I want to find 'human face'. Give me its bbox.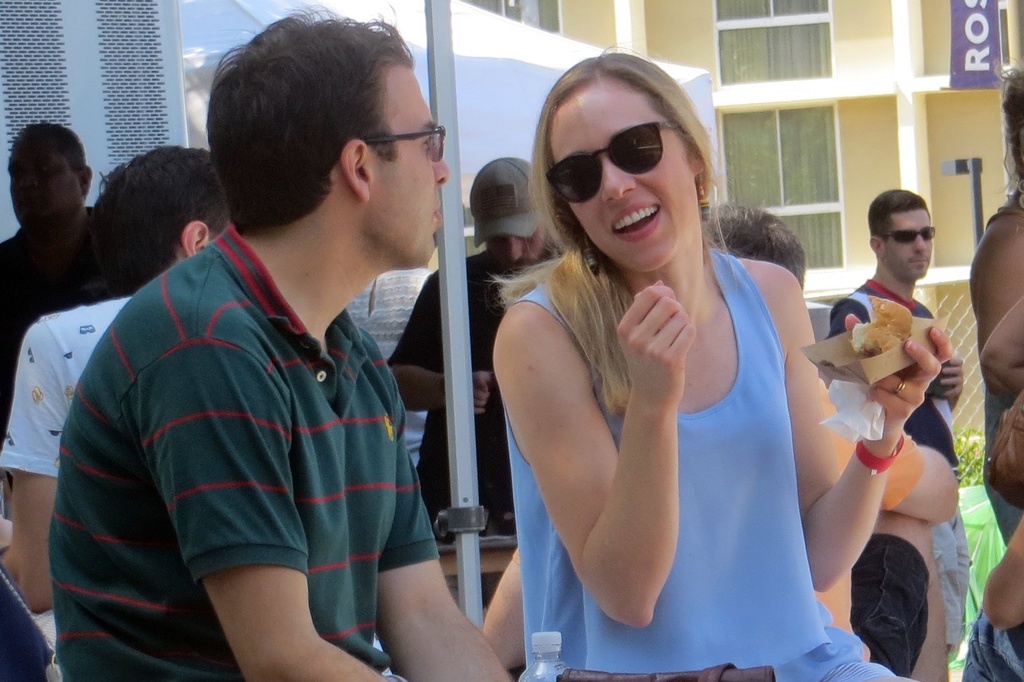
x1=5, y1=141, x2=83, y2=235.
